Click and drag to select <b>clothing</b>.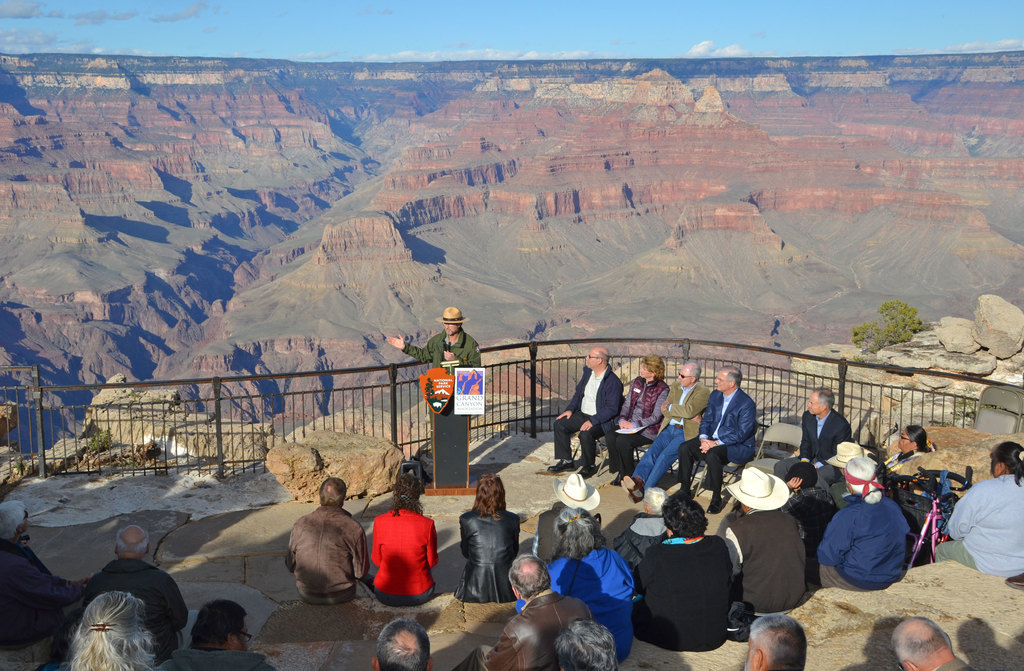
Selection: x1=715 y1=506 x2=808 y2=617.
